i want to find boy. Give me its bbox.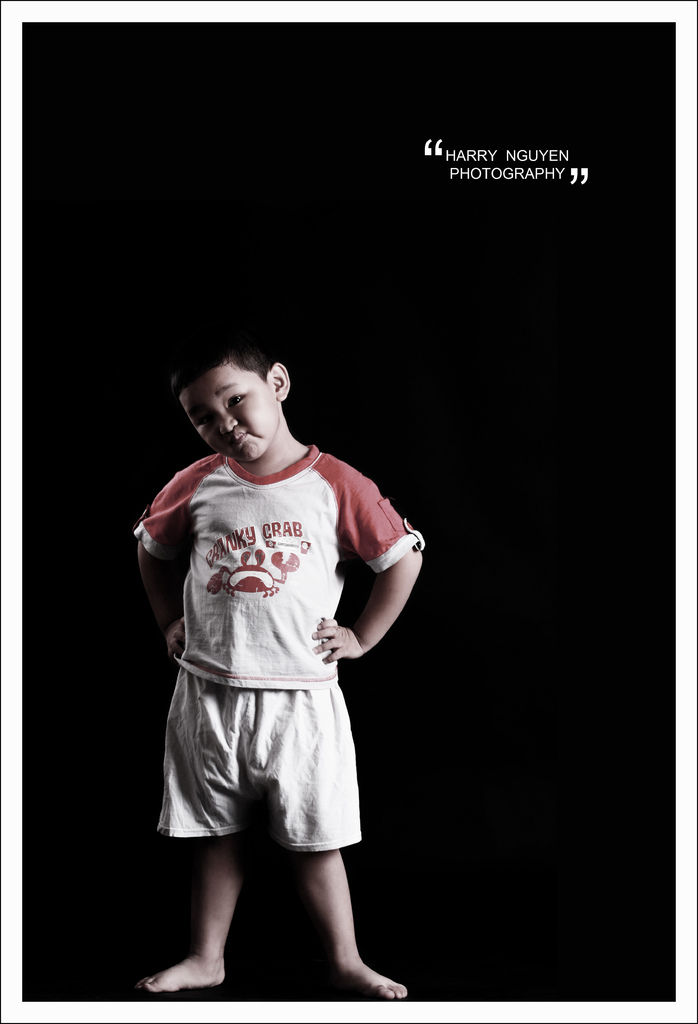
box(136, 332, 428, 993).
